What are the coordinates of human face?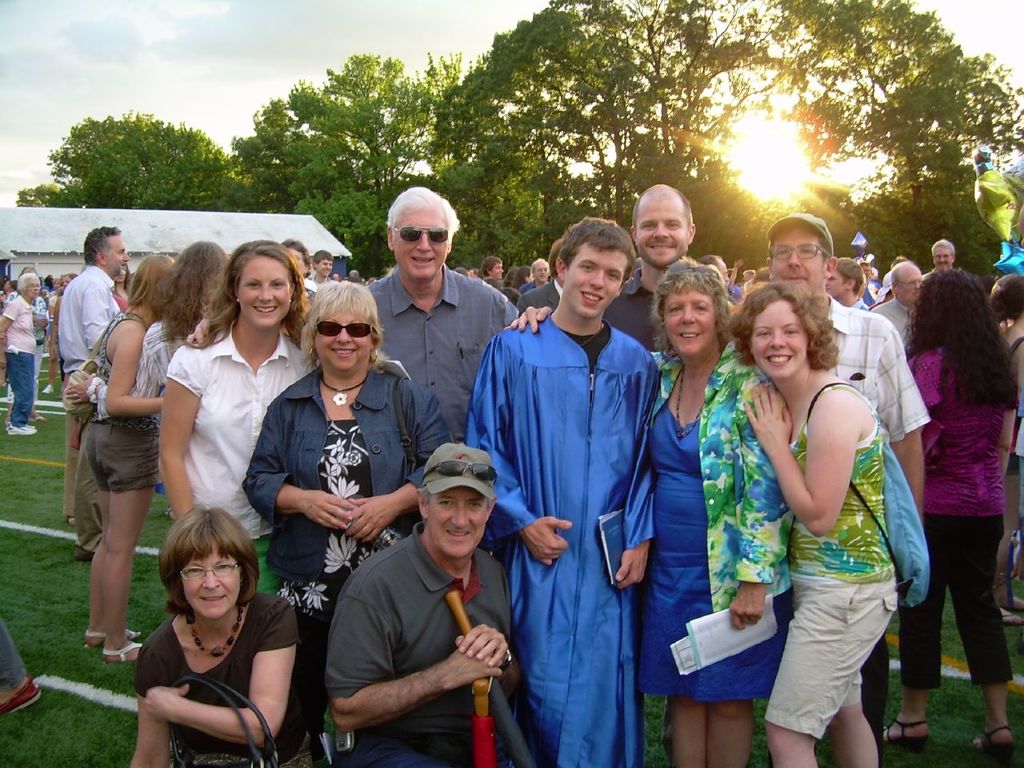
[751,298,810,378].
